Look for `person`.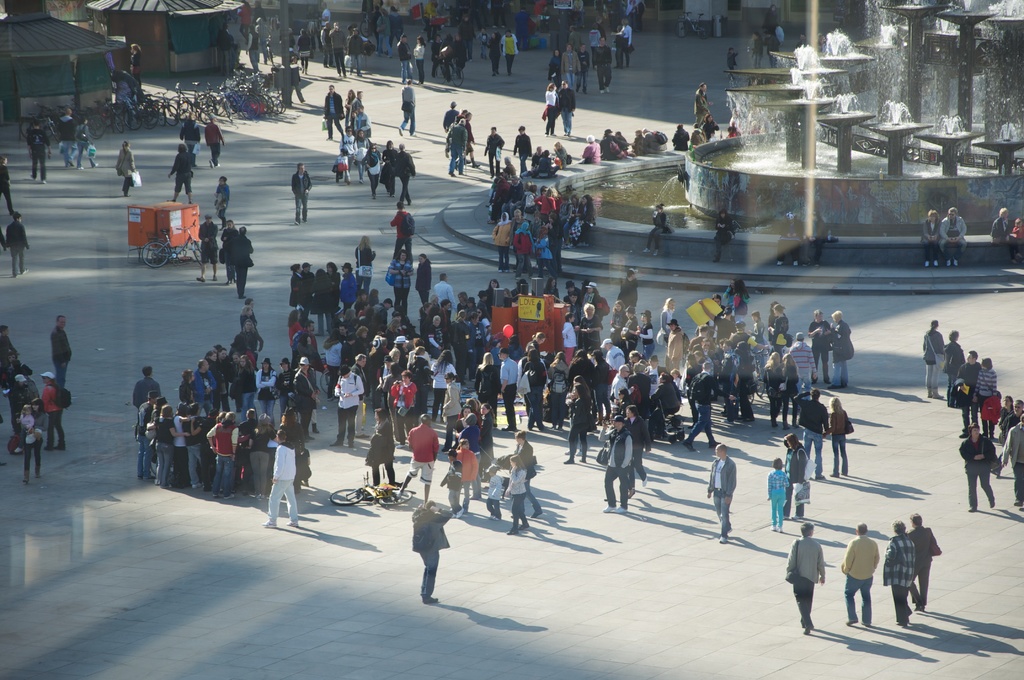
Found: region(680, 350, 700, 429).
